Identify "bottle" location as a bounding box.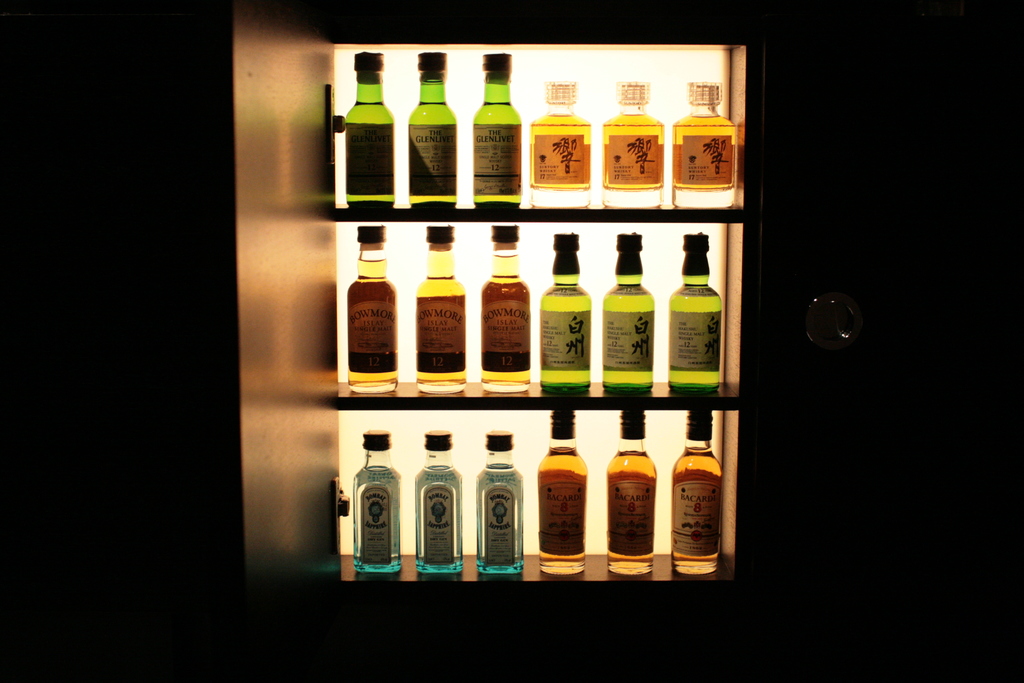
x1=604, y1=404, x2=659, y2=579.
